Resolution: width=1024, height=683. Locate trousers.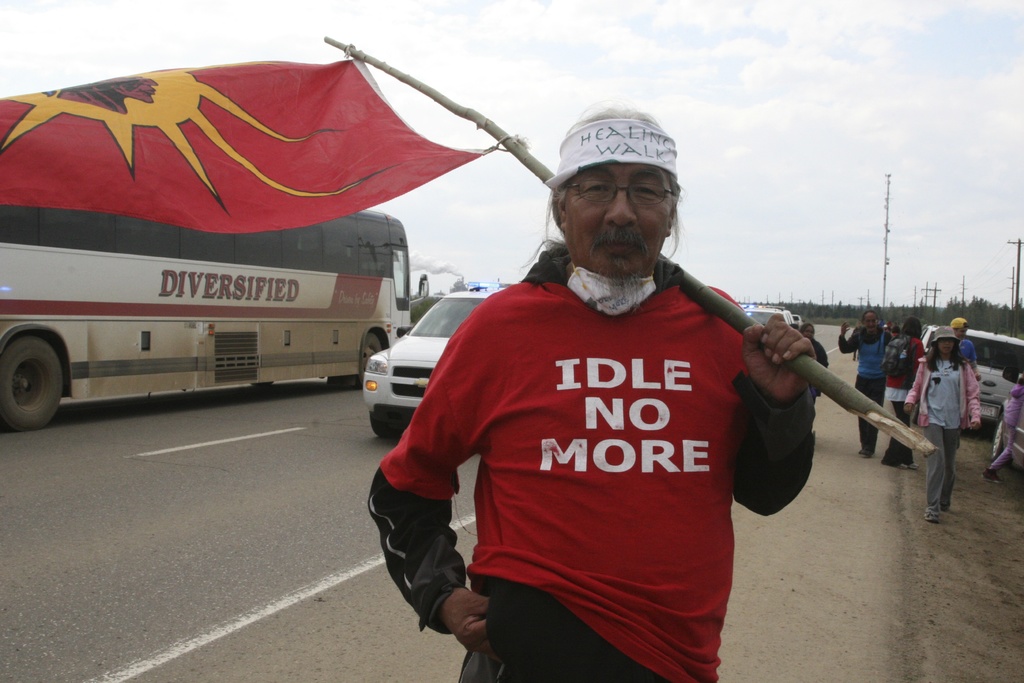
(925, 422, 963, 509).
